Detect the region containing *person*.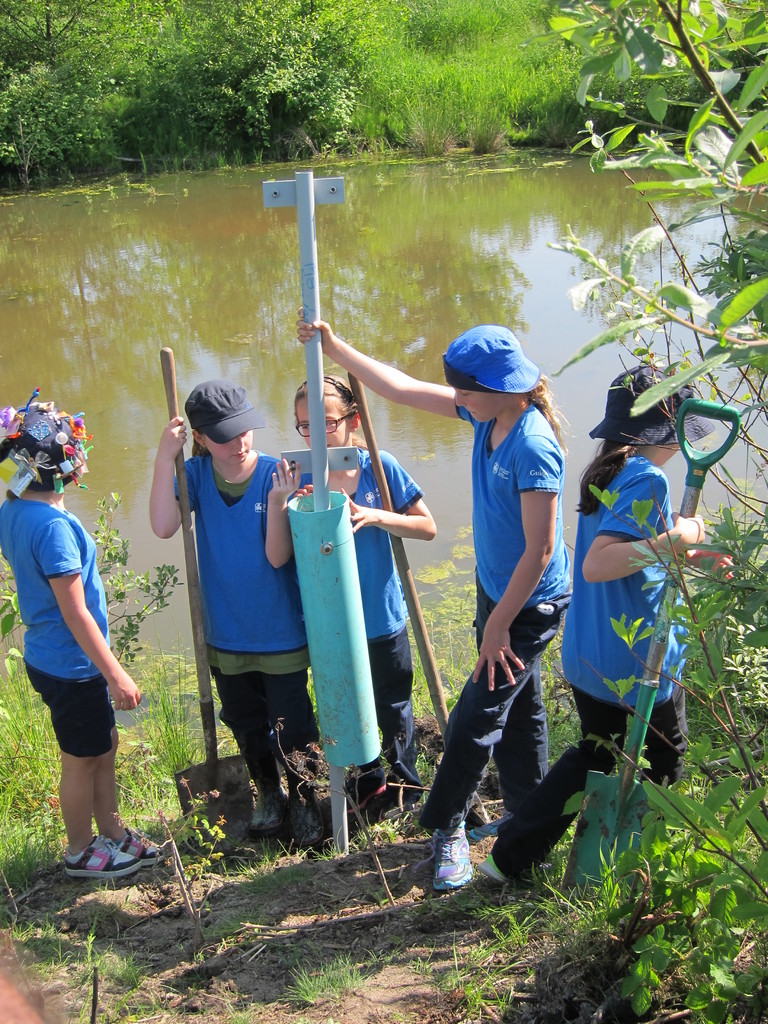
[left=159, top=363, right=314, bottom=850].
